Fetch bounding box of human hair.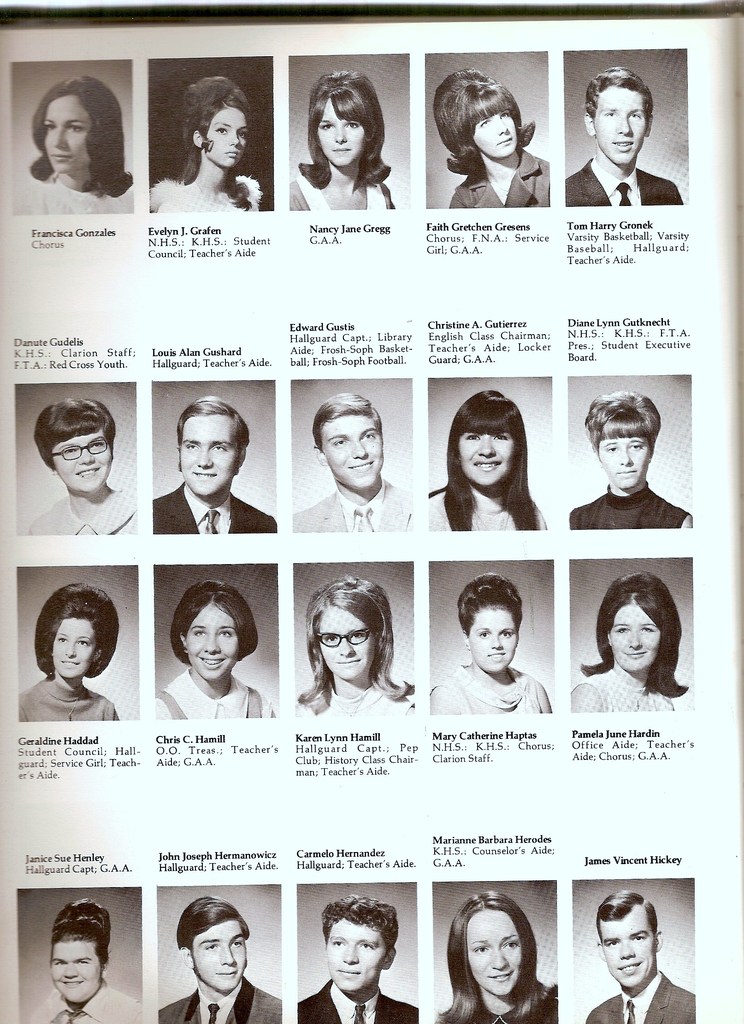
Bbox: Rect(583, 390, 658, 445).
